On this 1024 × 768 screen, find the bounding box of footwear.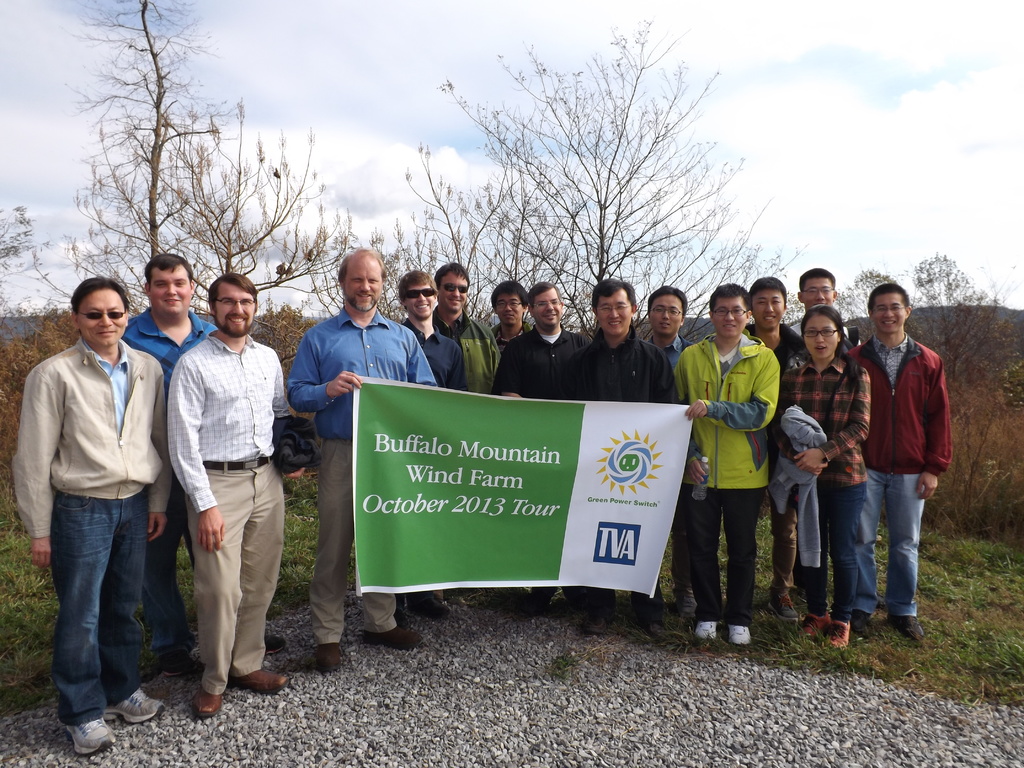
Bounding box: [x1=888, y1=616, x2=925, y2=643].
